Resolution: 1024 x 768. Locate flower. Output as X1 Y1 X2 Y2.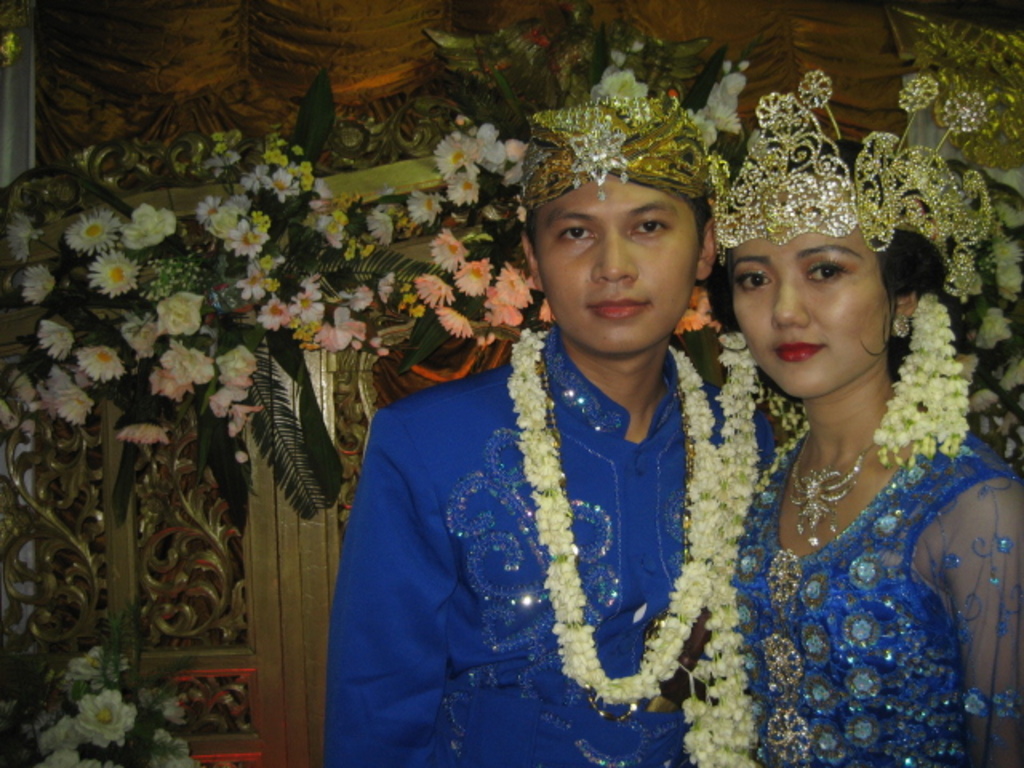
30 749 107 766.
